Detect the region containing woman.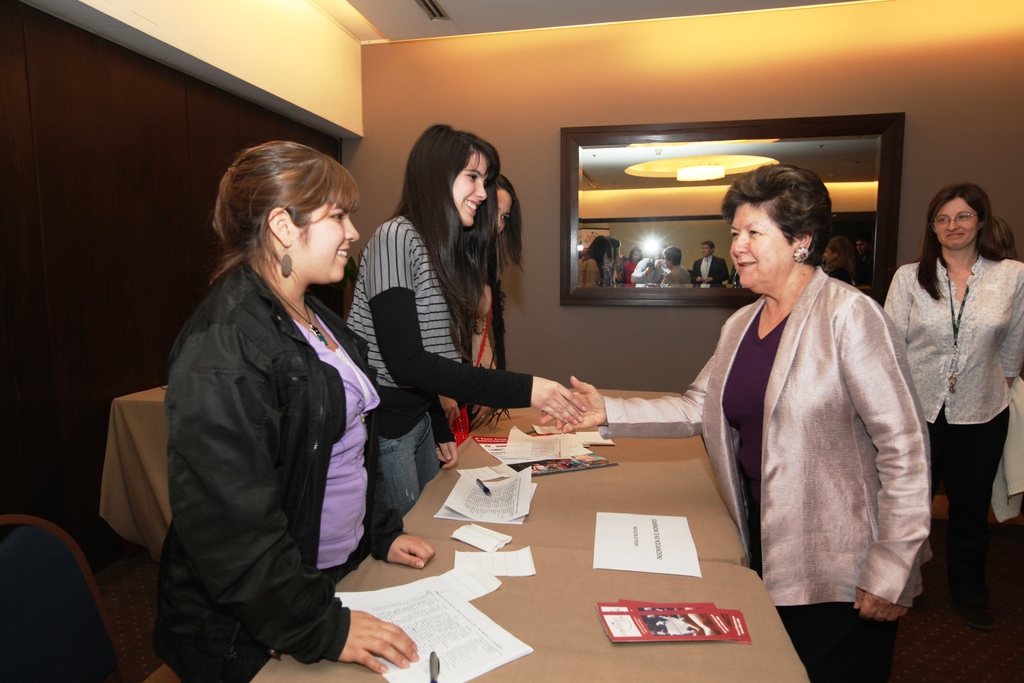
BBox(539, 163, 932, 682).
